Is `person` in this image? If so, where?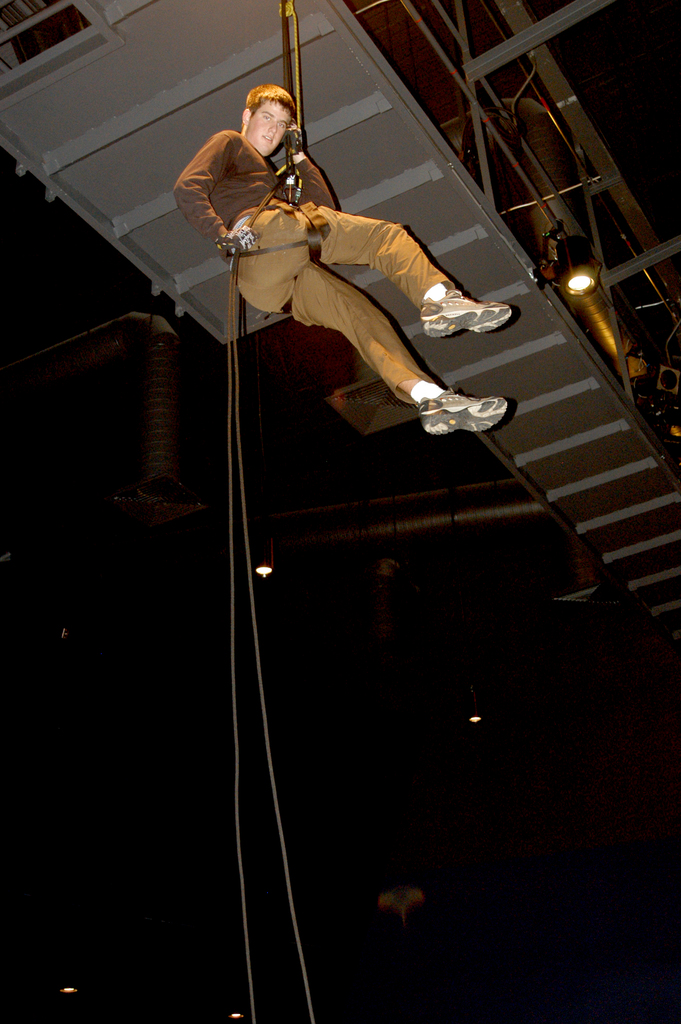
Yes, at {"left": 222, "top": 103, "right": 461, "bottom": 488}.
